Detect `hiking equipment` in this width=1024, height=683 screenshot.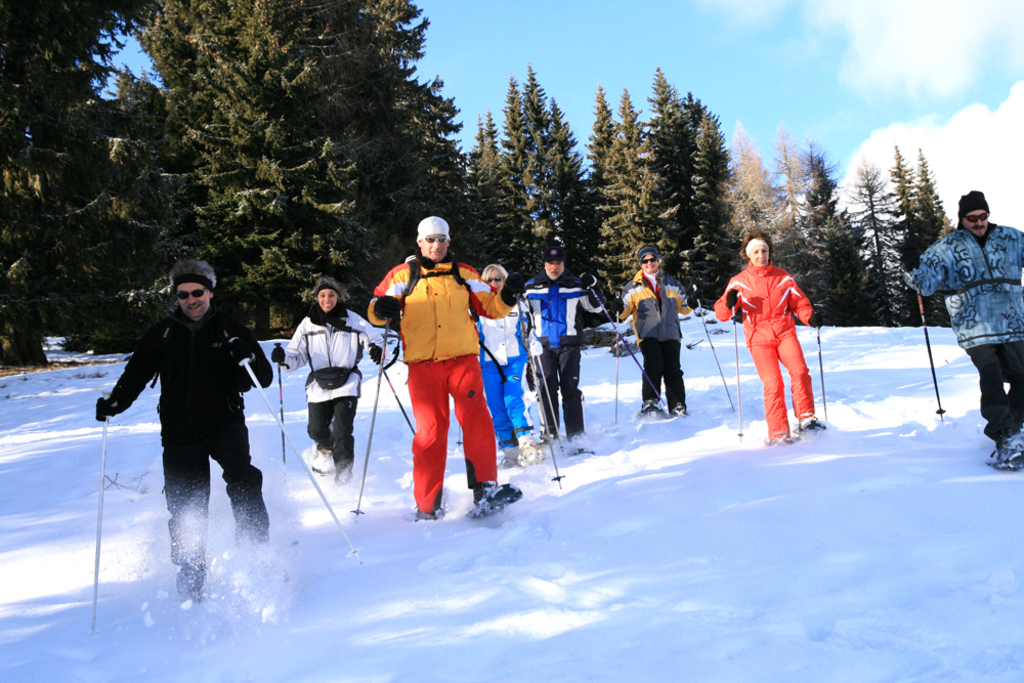
Detection: 391:246:477:369.
